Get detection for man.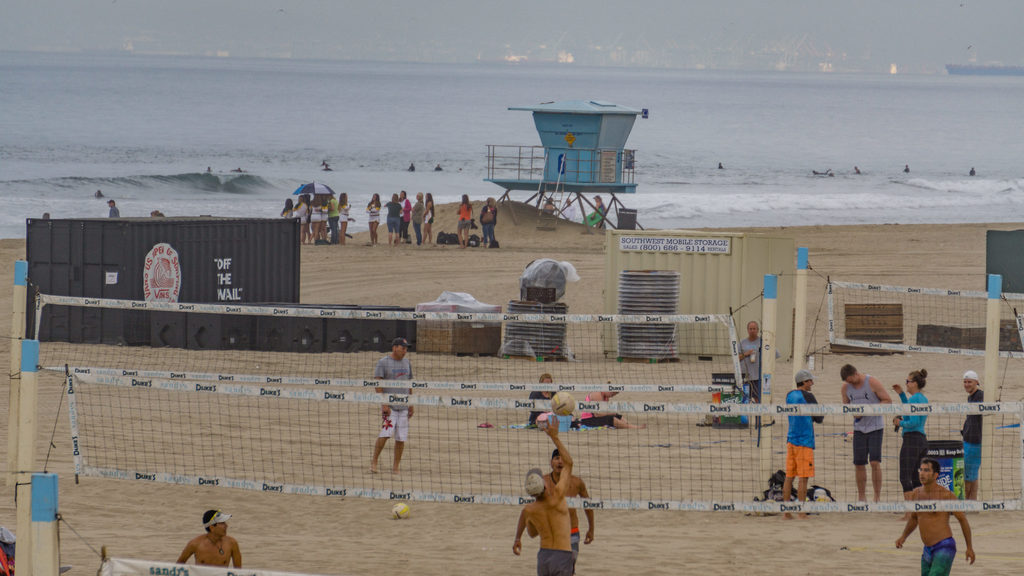
Detection: 963,371,981,502.
